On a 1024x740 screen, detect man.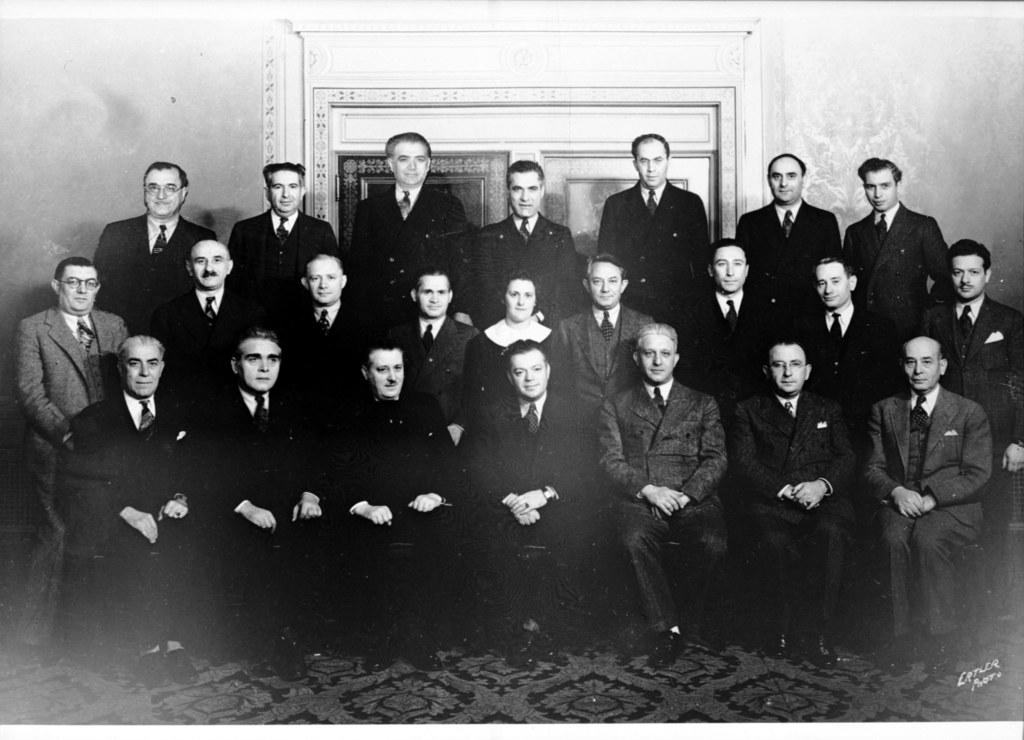
crop(285, 257, 371, 406).
